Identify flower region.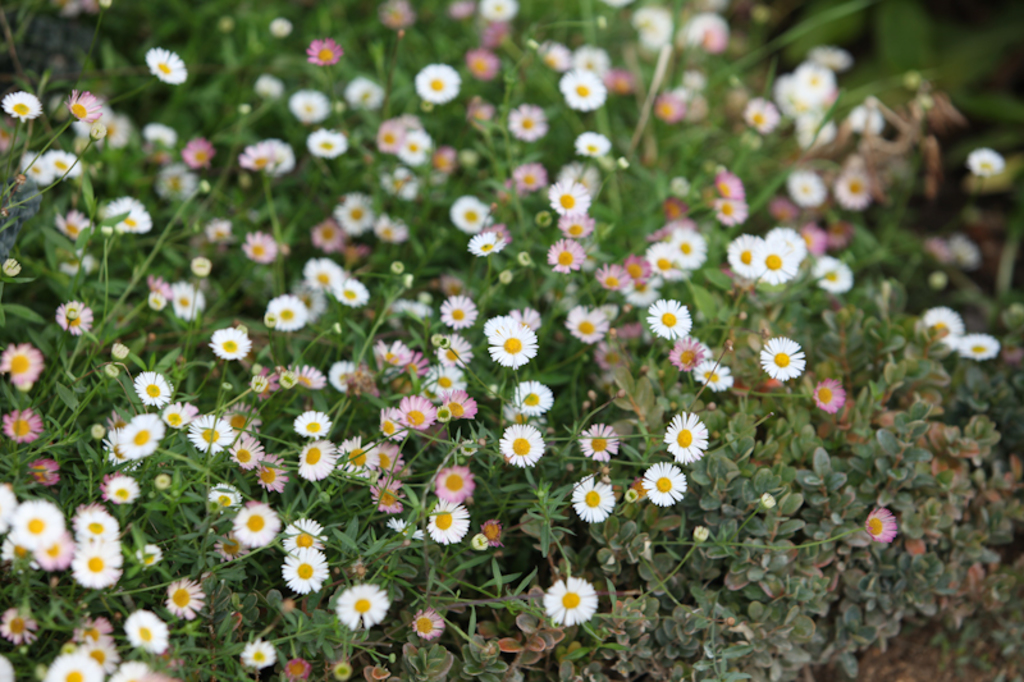
Region: locate(236, 229, 282, 265).
